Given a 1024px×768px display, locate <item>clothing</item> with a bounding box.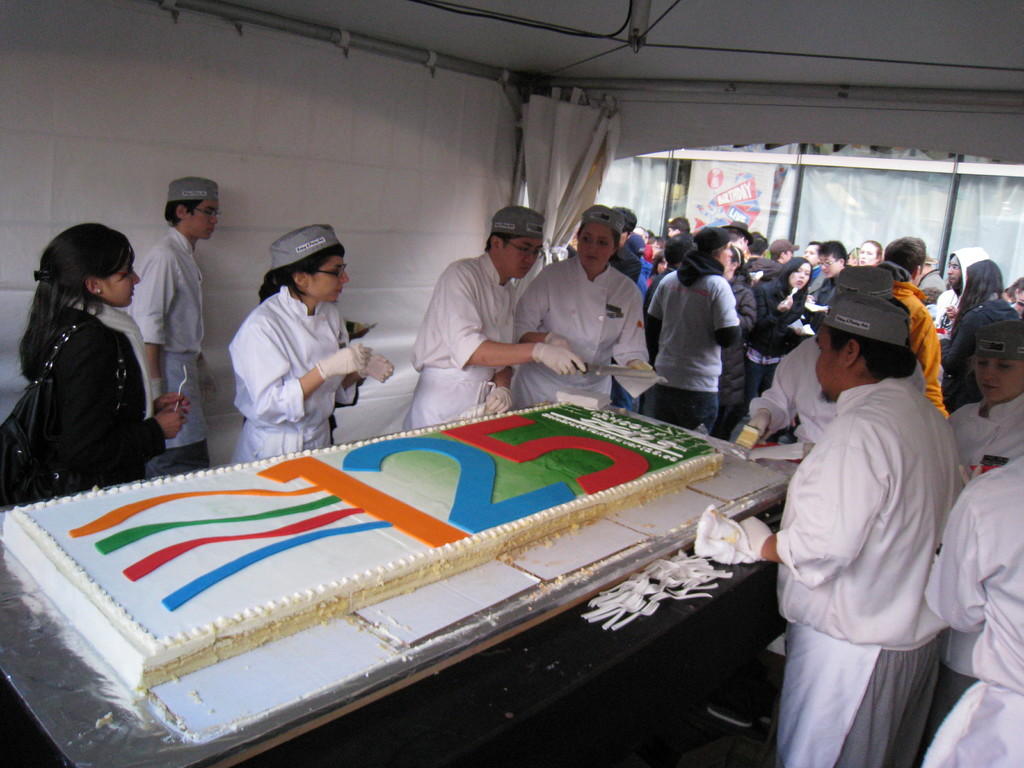
Located: x1=398, y1=245, x2=529, y2=424.
